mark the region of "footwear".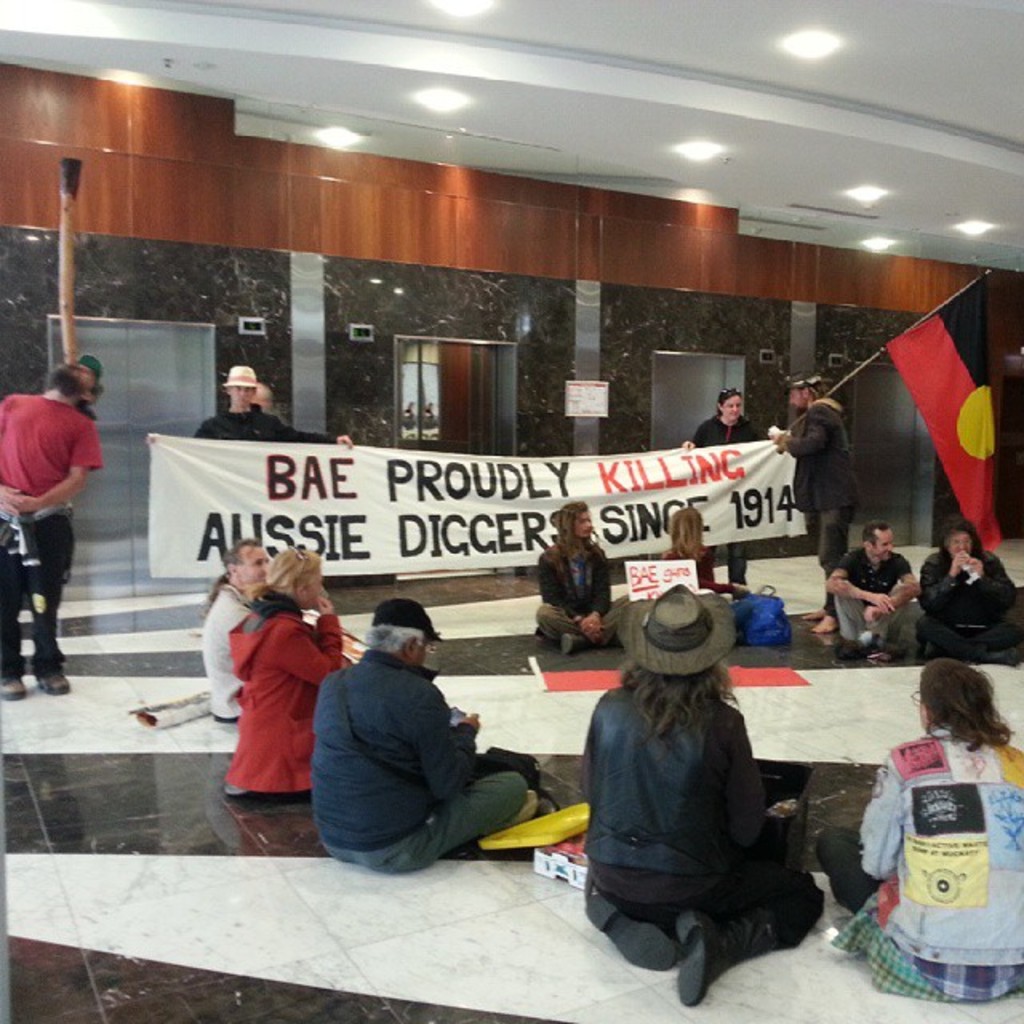
Region: 480,787,542,838.
